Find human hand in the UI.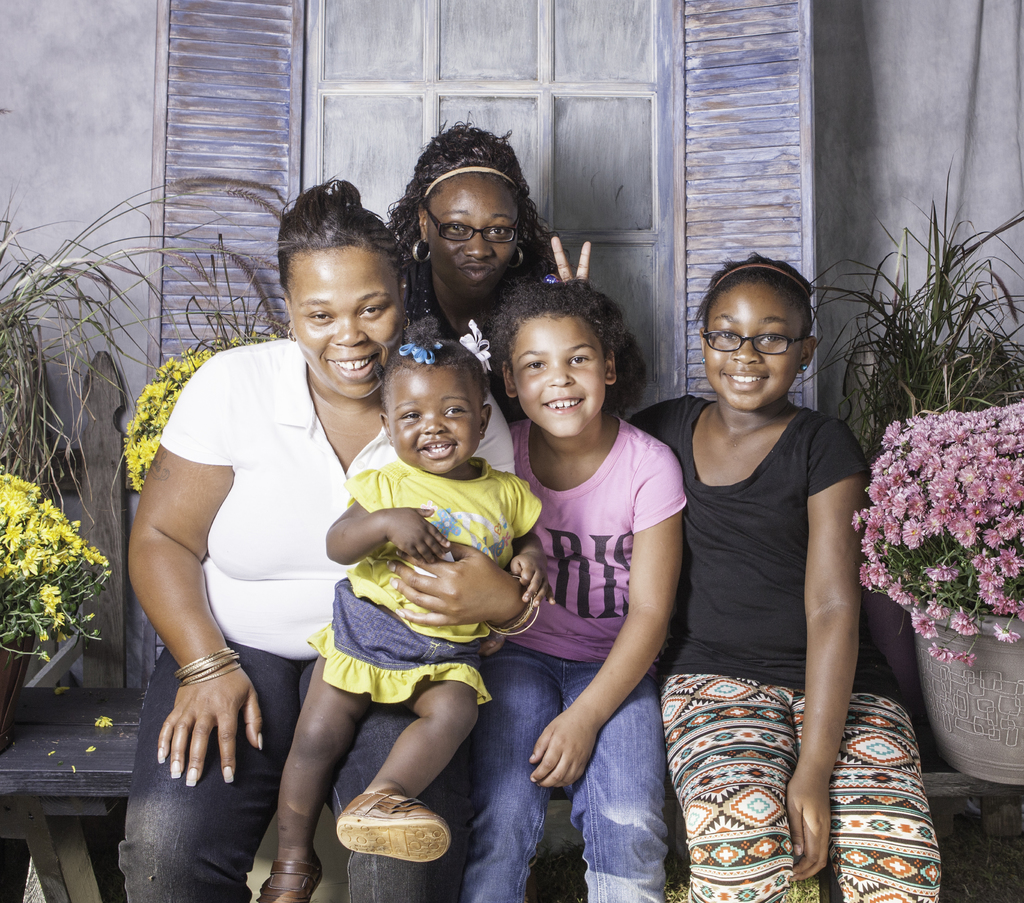
UI element at BBox(550, 232, 596, 284).
